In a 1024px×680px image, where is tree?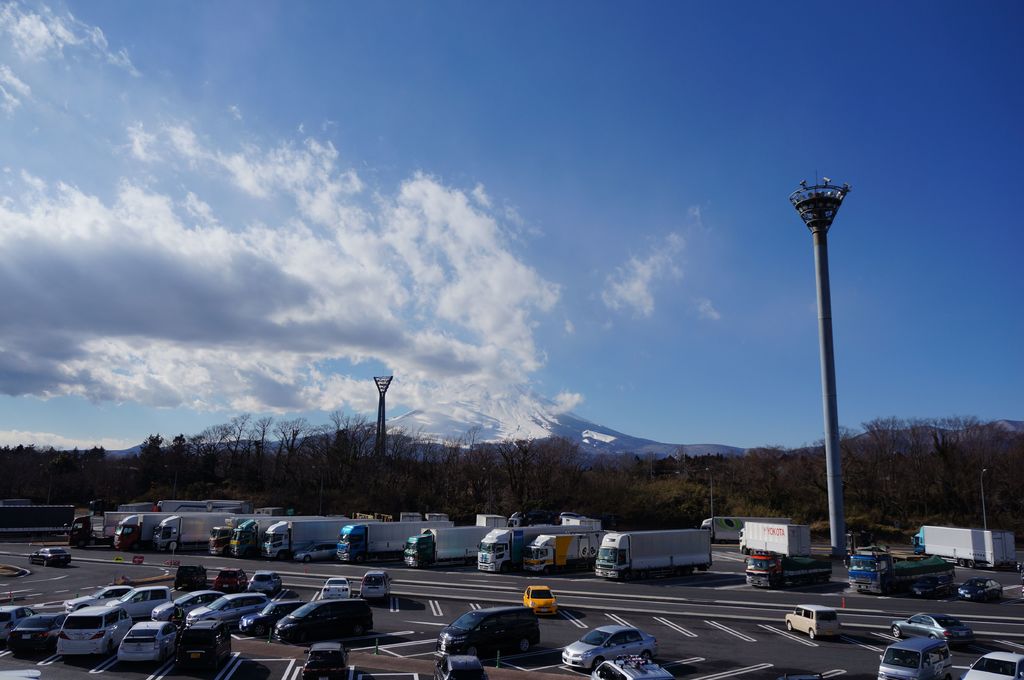
(886,423,1002,511).
